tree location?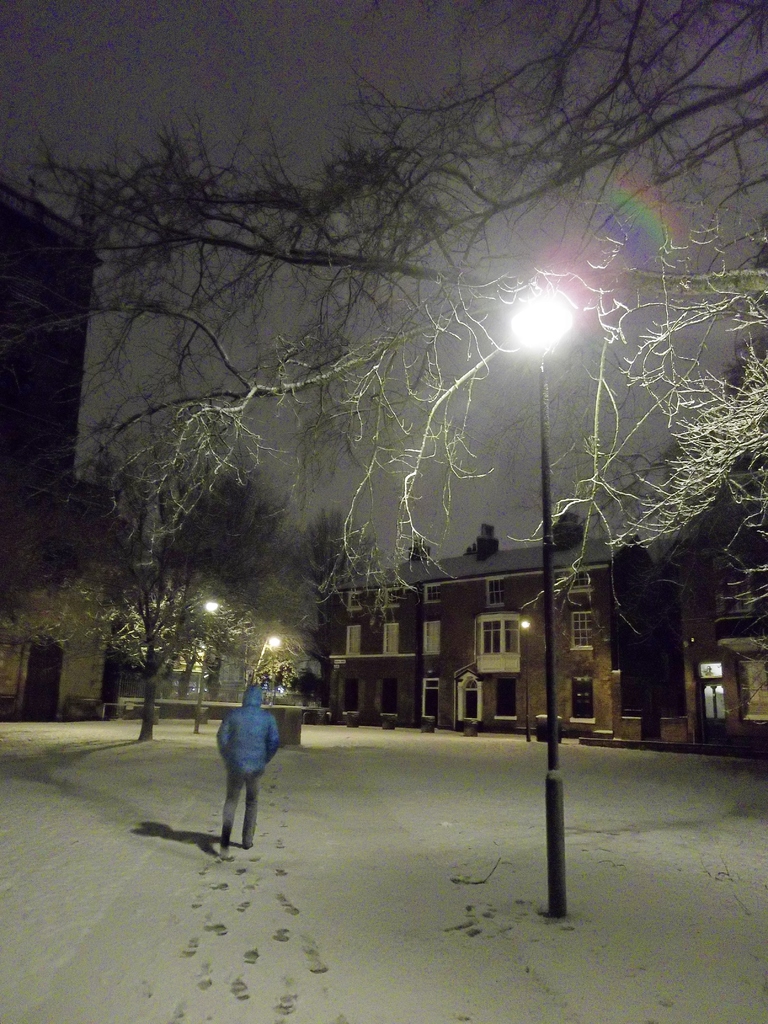
box(1, 0, 765, 735)
